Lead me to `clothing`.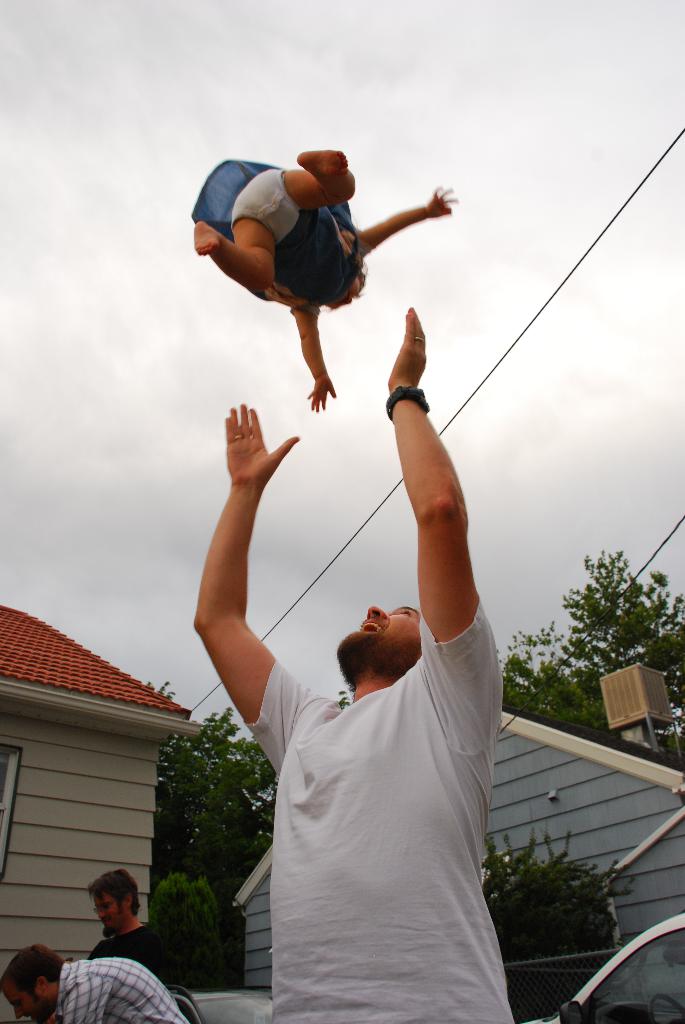
Lead to rect(56, 953, 187, 1023).
